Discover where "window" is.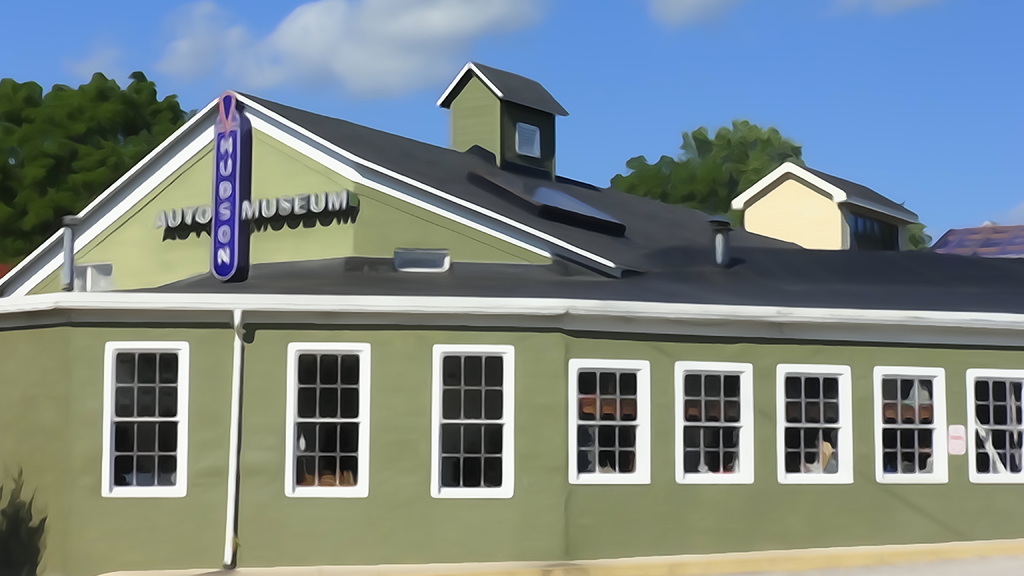
Discovered at bbox(671, 360, 755, 483).
